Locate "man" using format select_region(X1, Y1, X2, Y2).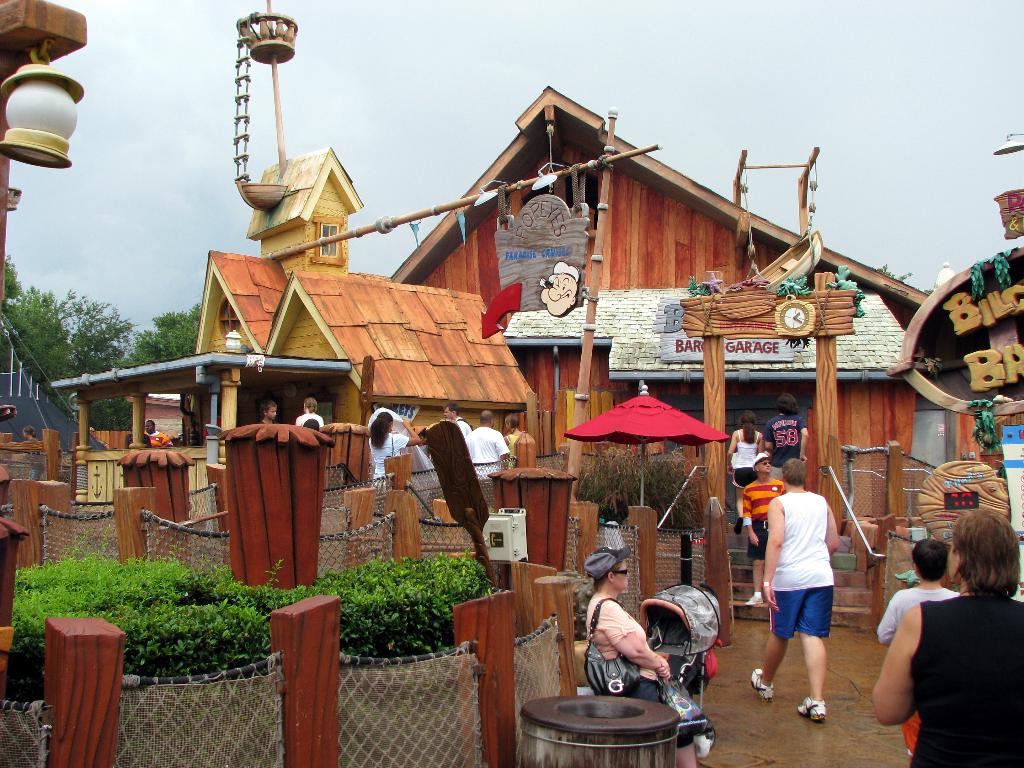
select_region(442, 403, 473, 439).
